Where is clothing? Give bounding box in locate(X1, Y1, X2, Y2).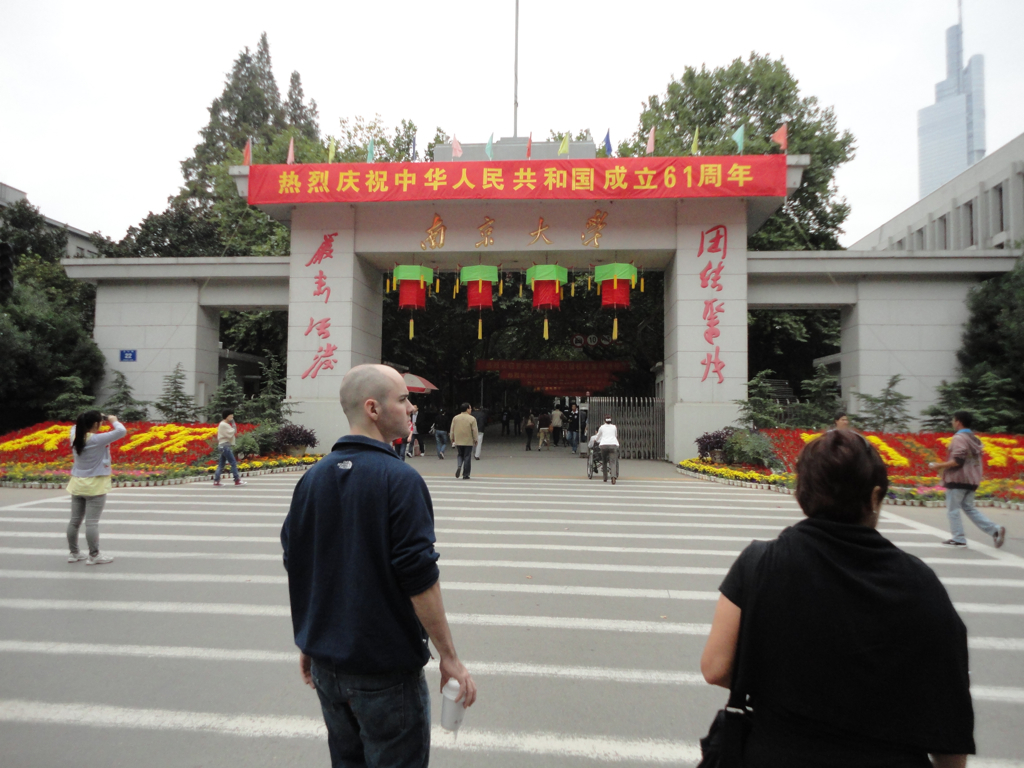
locate(510, 410, 520, 432).
